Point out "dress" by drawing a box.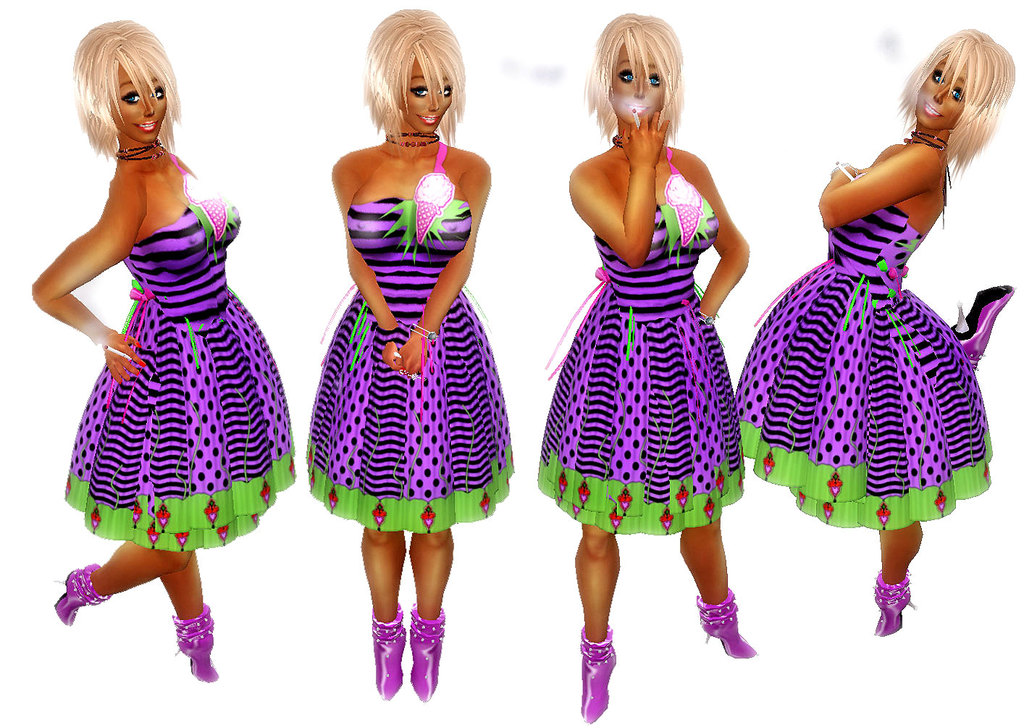
left=308, top=140, right=516, bottom=536.
